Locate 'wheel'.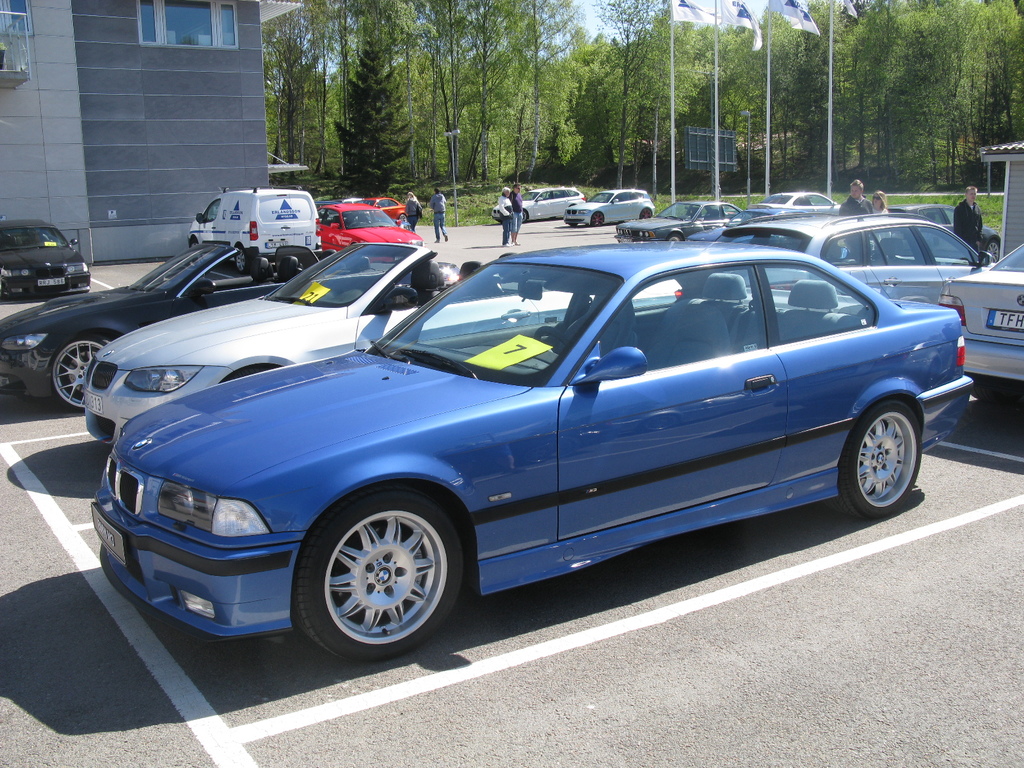
Bounding box: (639,209,654,220).
